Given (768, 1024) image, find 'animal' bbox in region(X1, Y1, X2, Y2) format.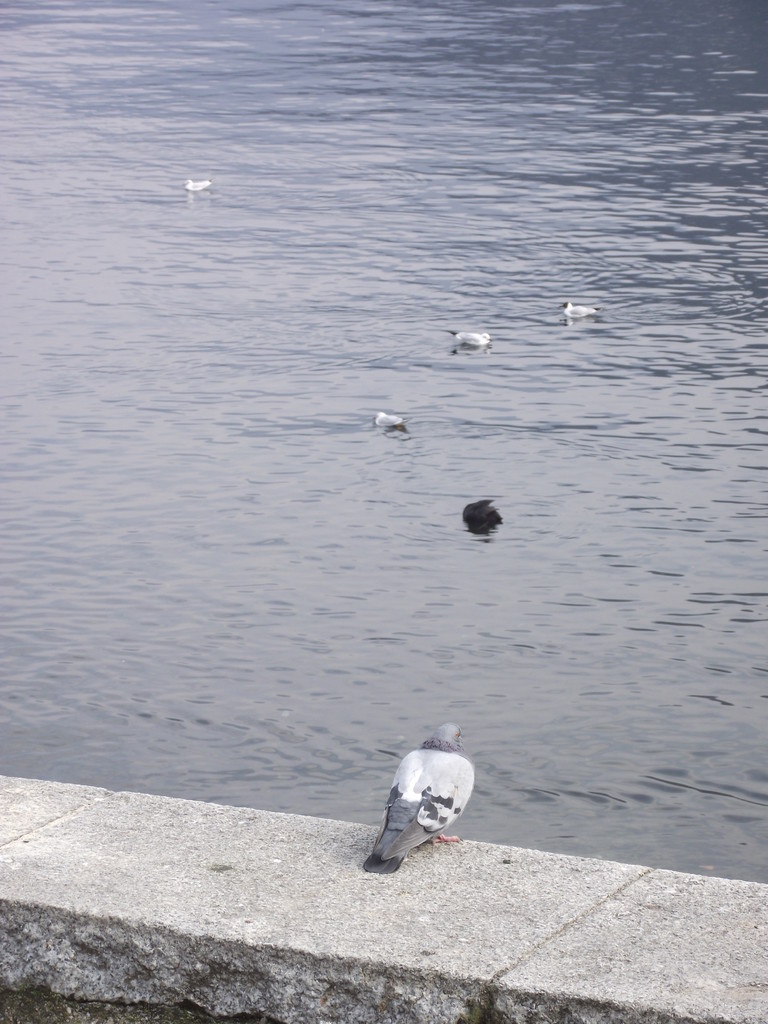
region(557, 300, 594, 323).
